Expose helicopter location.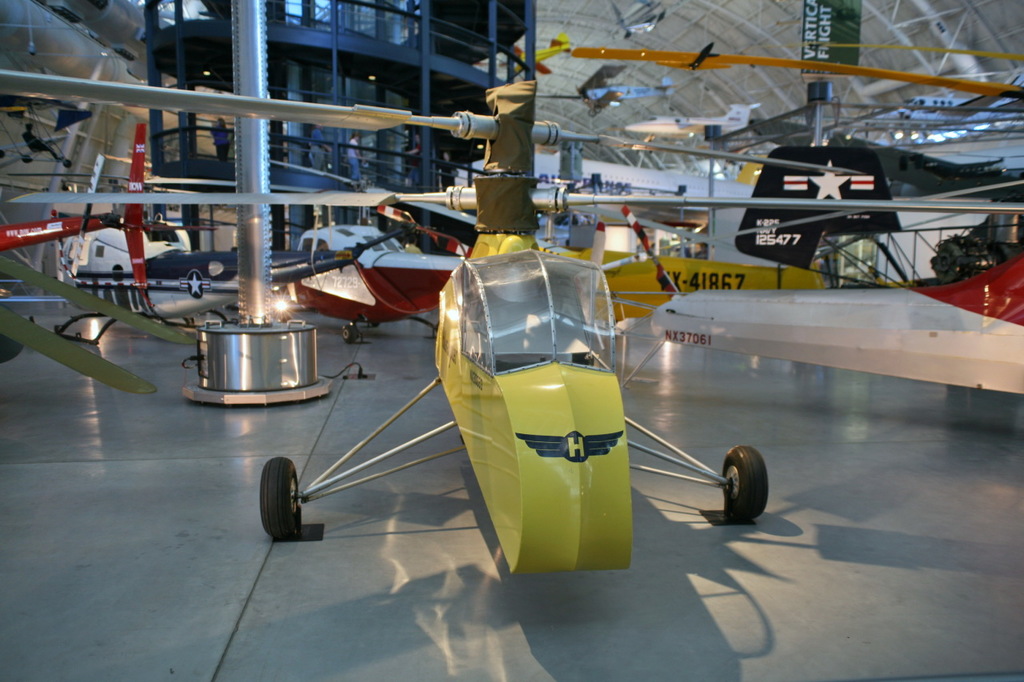
Exposed at <box>268,159,605,344</box>.
